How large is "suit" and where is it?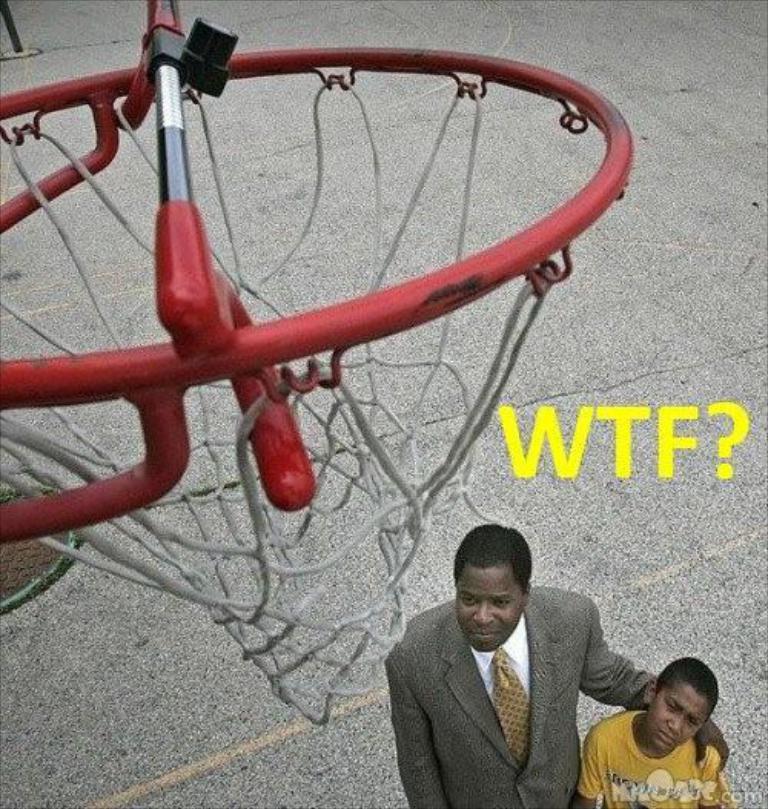
Bounding box: x1=389 y1=571 x2=660 y2=794.
